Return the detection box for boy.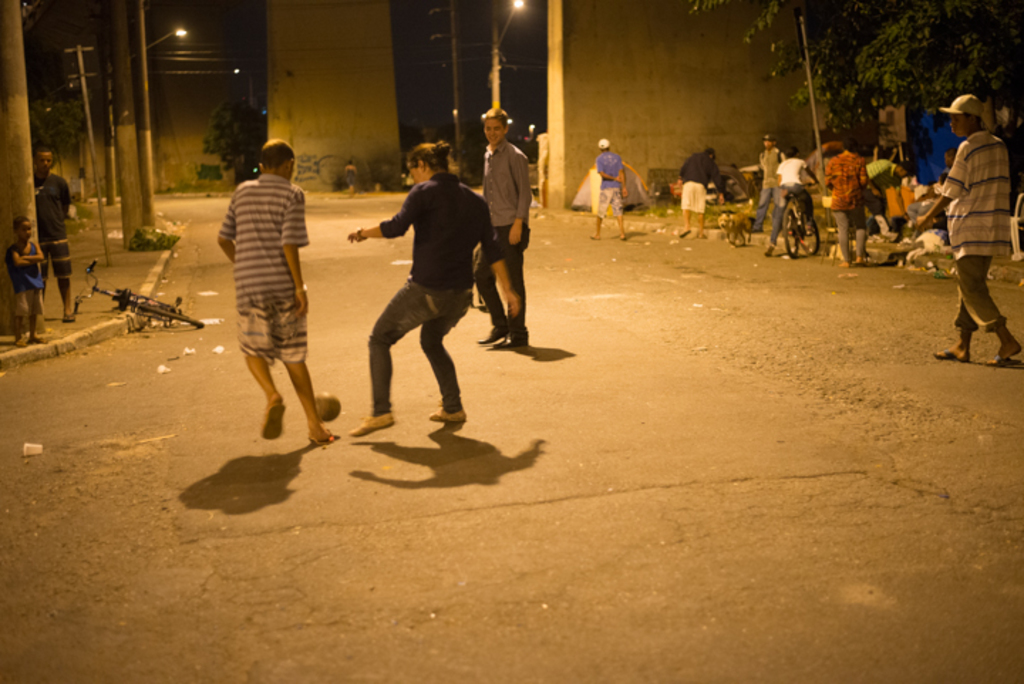
locate(583, 139, 624, 240).
